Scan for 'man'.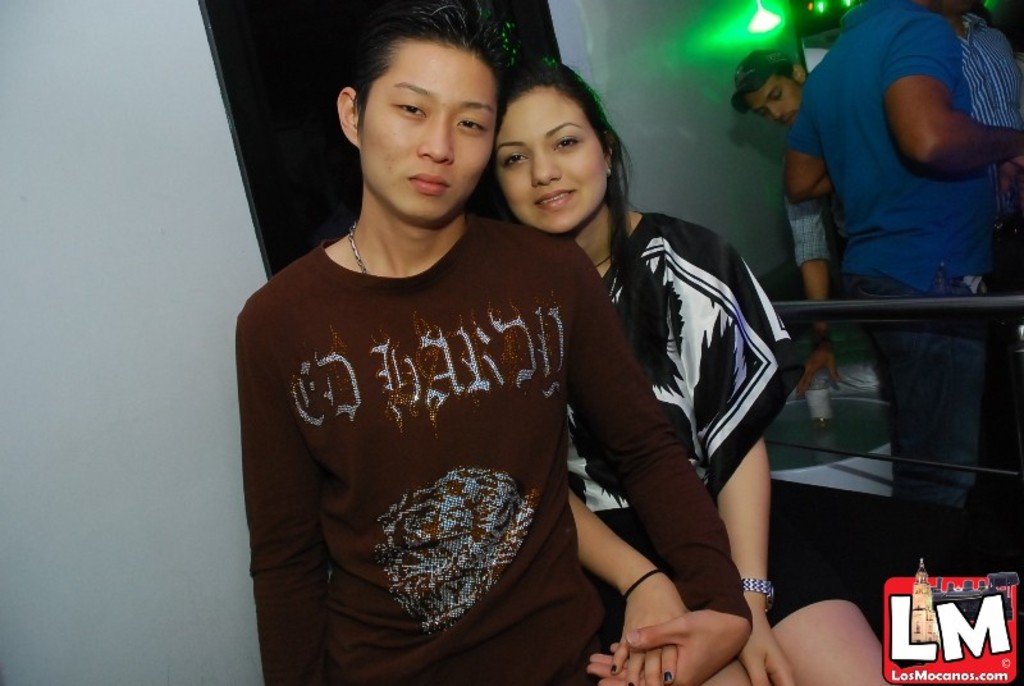
Scan result: bbox=(230, 0, 758, 685).
